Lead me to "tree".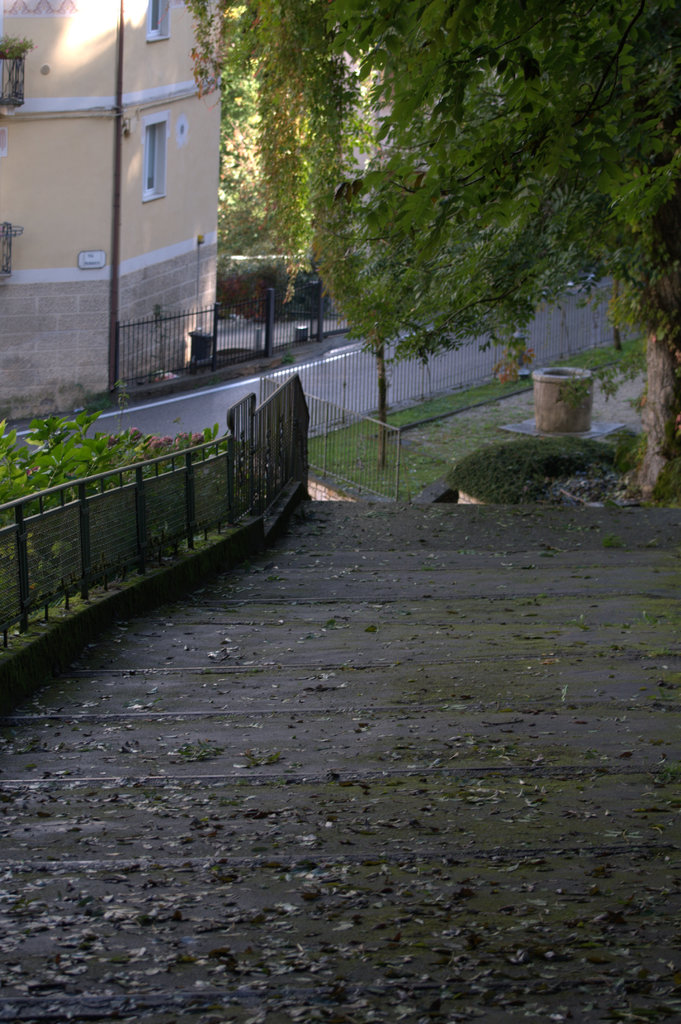
Lead to 194 0 680 489.
